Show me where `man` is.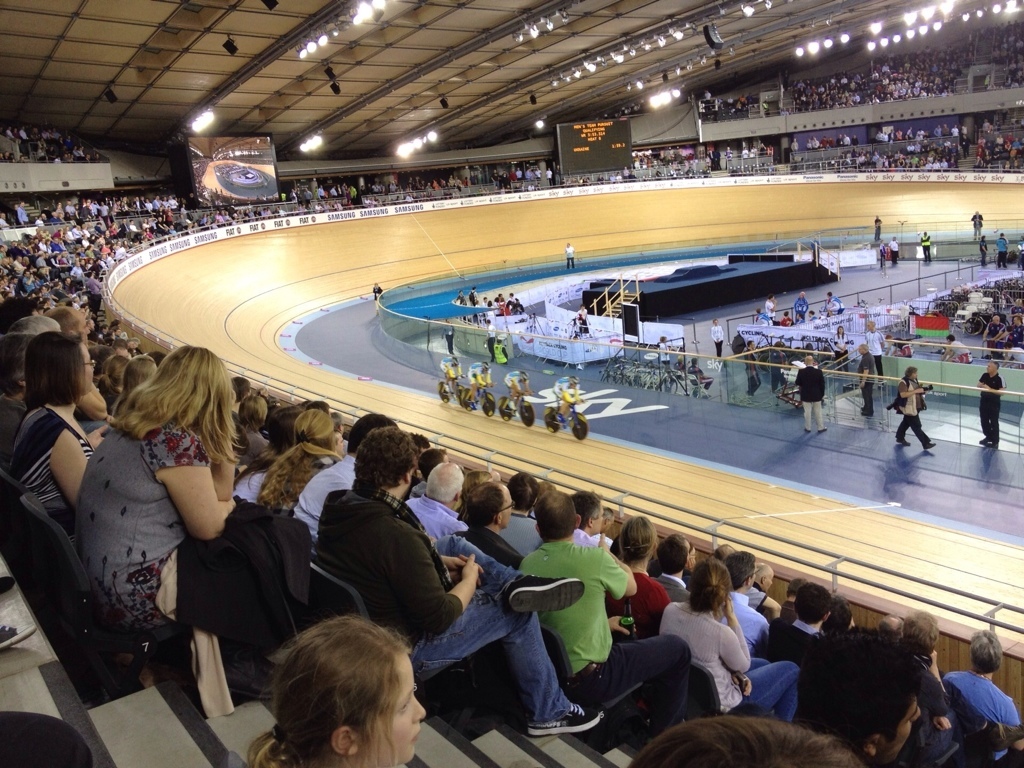
`man` is at pyautogui.locateOnScreen(564, 240, 577, 270).
